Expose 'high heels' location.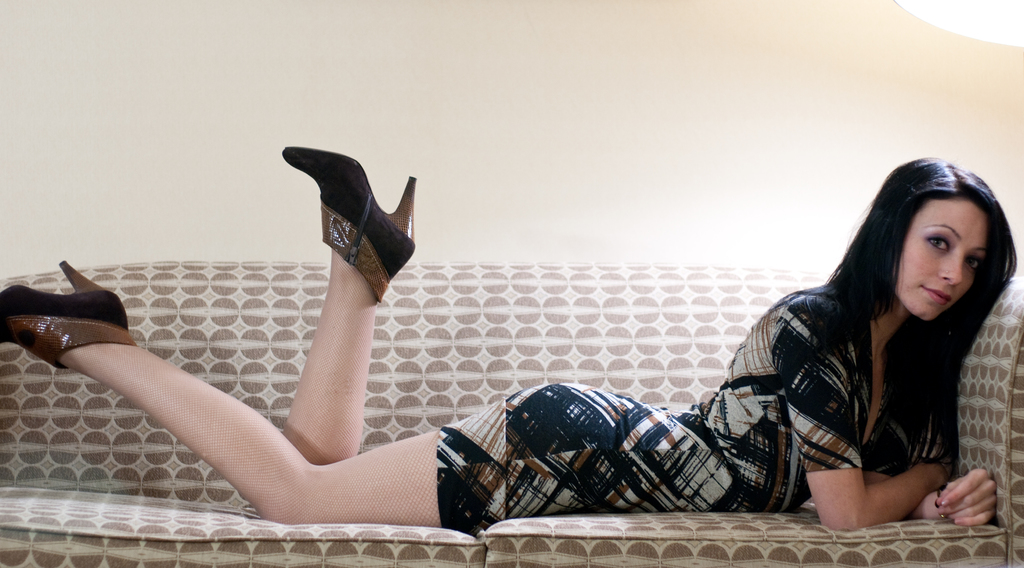
Exposed at (275, 147, 414, 305).
